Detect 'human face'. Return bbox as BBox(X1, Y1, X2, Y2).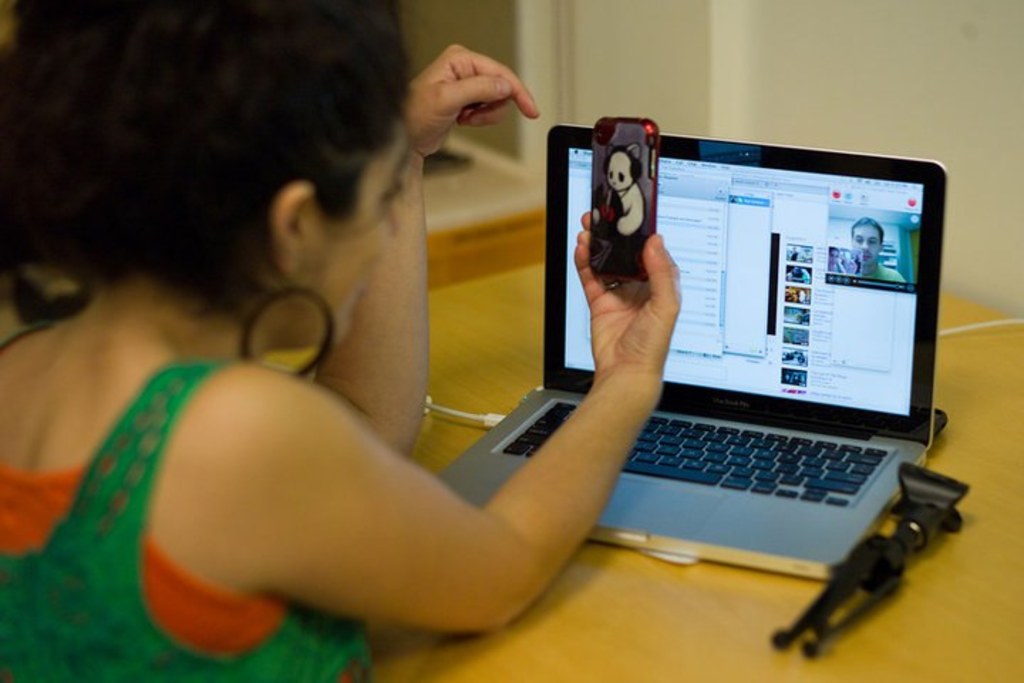
BBox(293, 122, 408, 342).
